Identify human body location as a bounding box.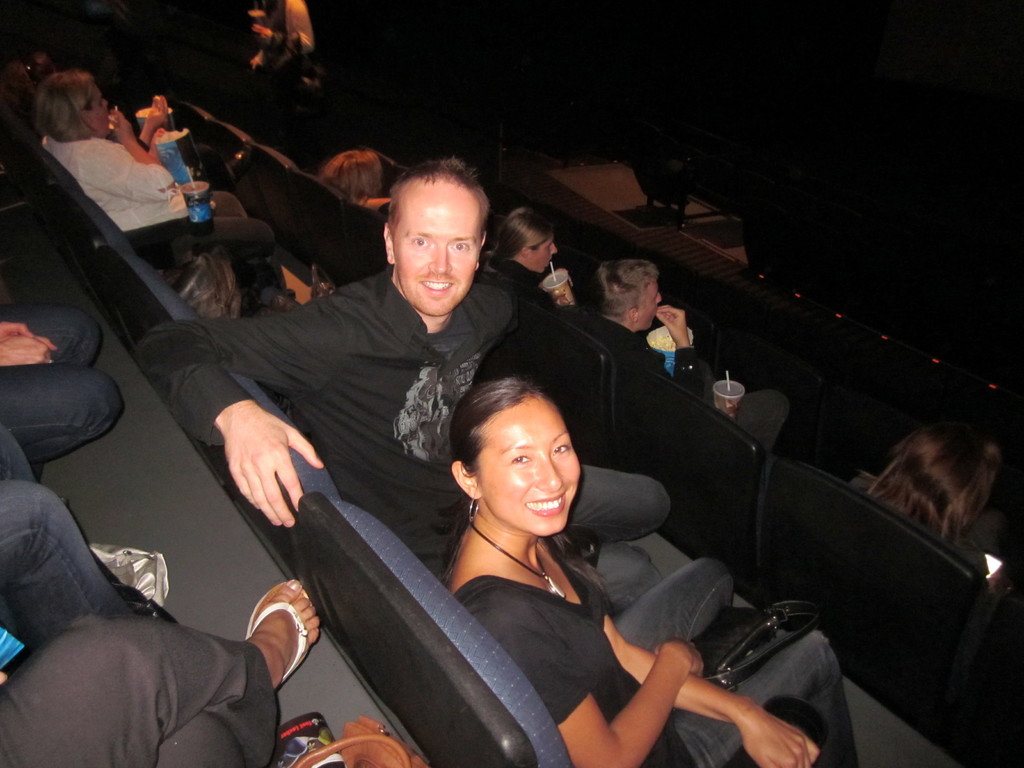
0:575:324:767.
